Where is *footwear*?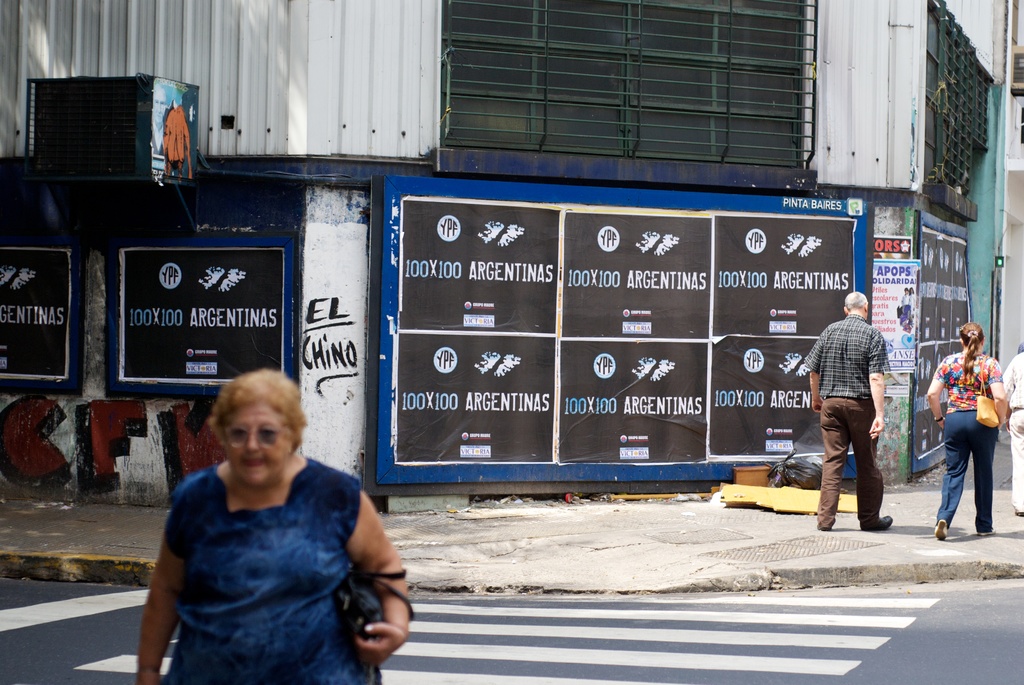
864:514:893:531.
